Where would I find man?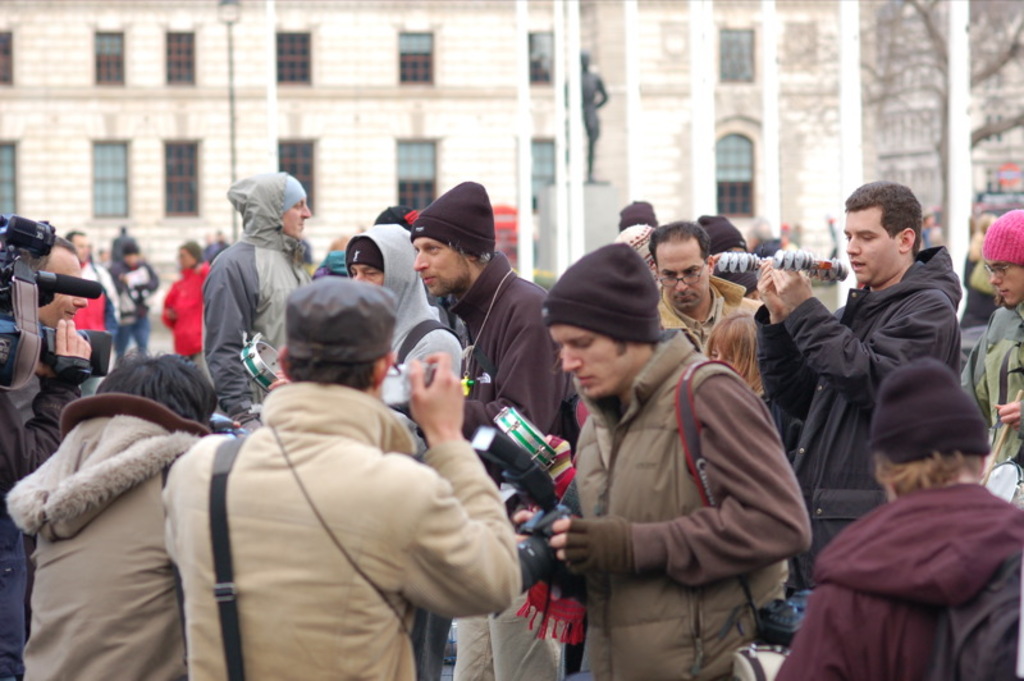
At 652,220,760,351.
